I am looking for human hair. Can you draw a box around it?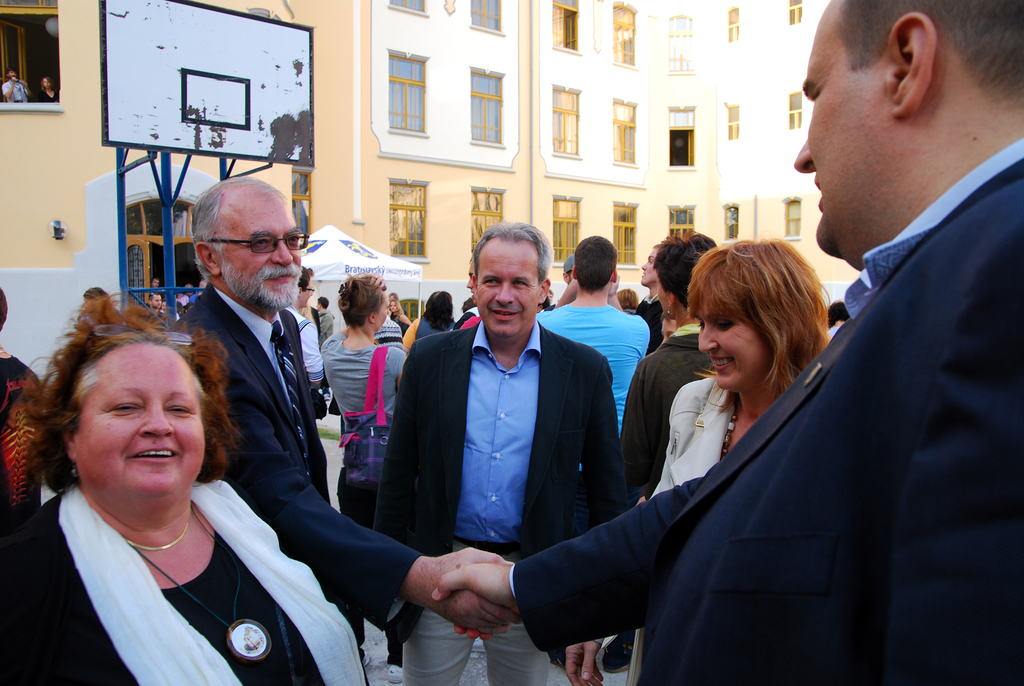
Sure, the bounding box is {"left": 421, "top": 289, "right": 455, "bottom": 333}.
